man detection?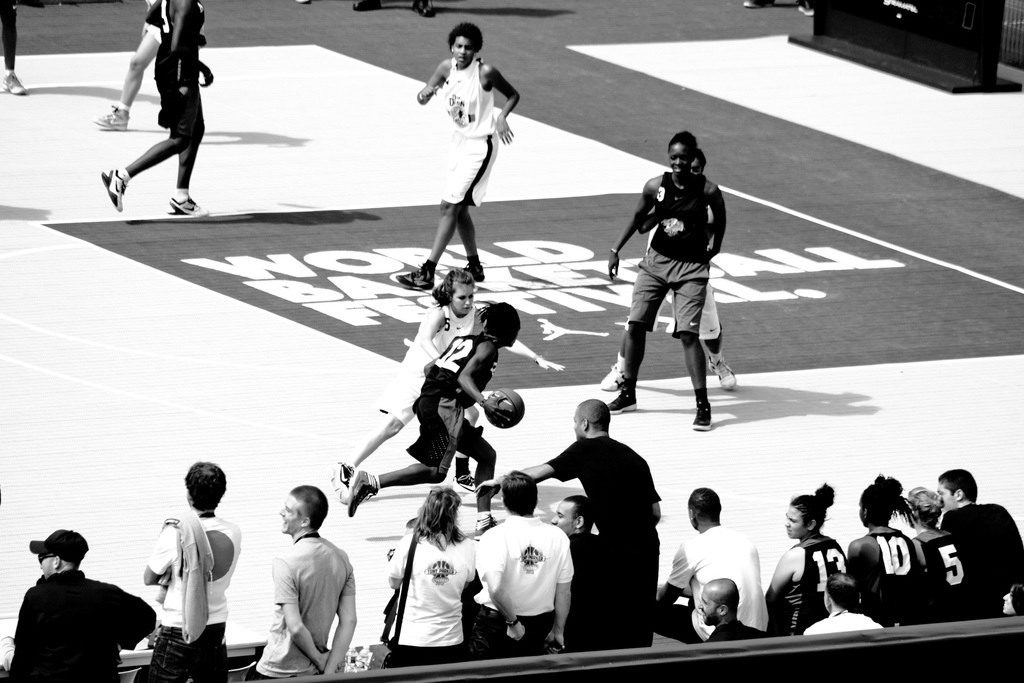
(x1=144, y1=462, x2=244, y2=682)
